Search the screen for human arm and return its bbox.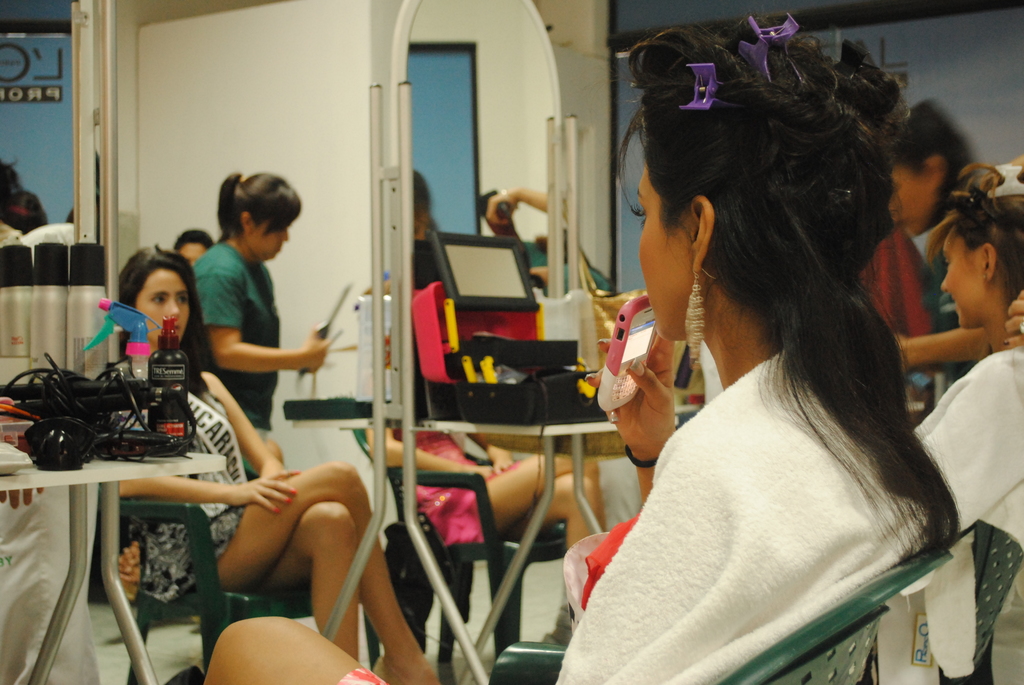
Found: [476,448,517,469].
